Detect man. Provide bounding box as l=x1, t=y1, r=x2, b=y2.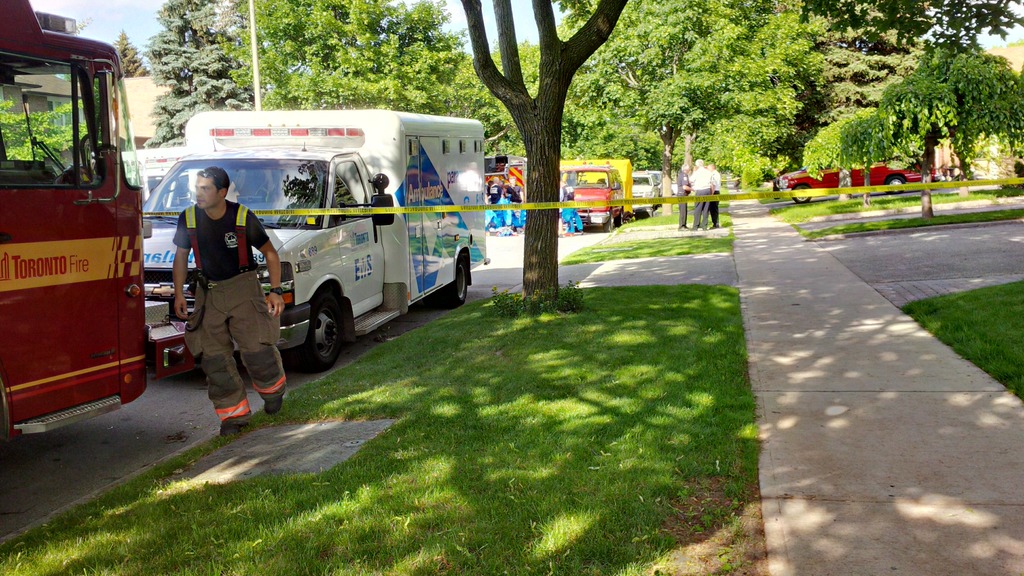
l=687, t=156, r=715, b=236.
